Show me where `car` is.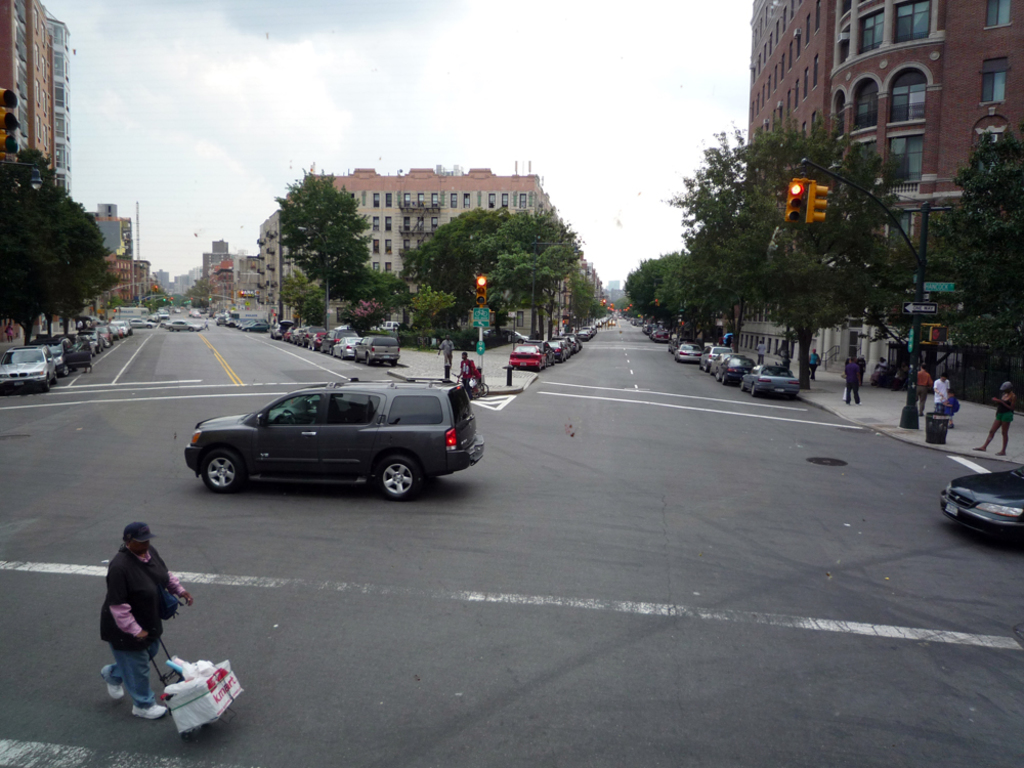
`car` is at [left=676, top=342, right=703, bottom=357].
